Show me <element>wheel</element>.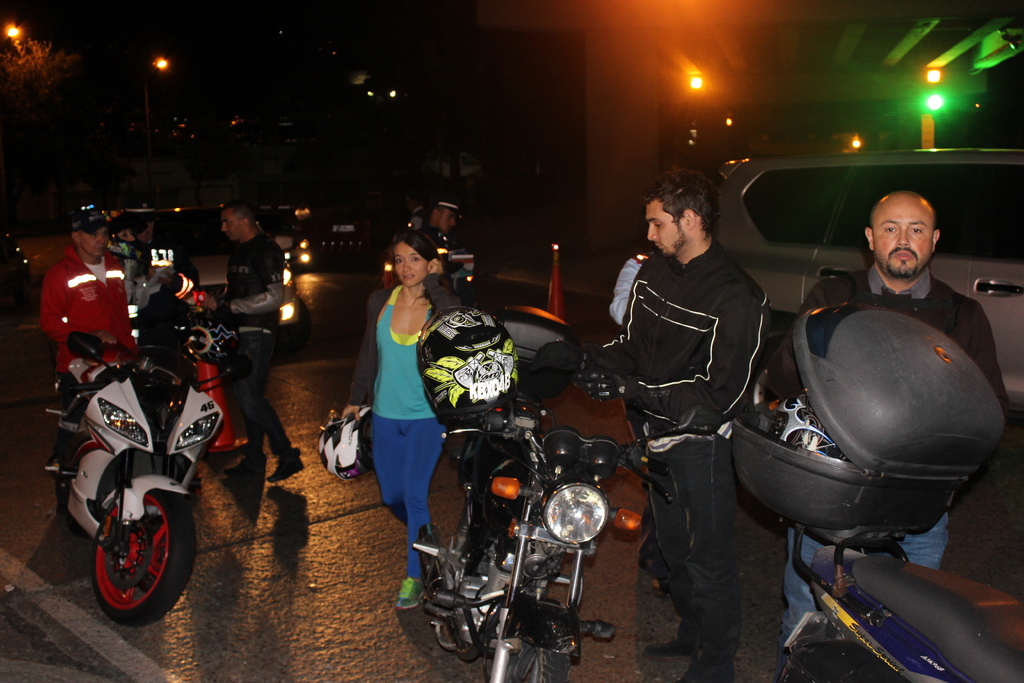
<element>wheel</element> is here: (x1=281, y1=298, x2=311, y2=350).
